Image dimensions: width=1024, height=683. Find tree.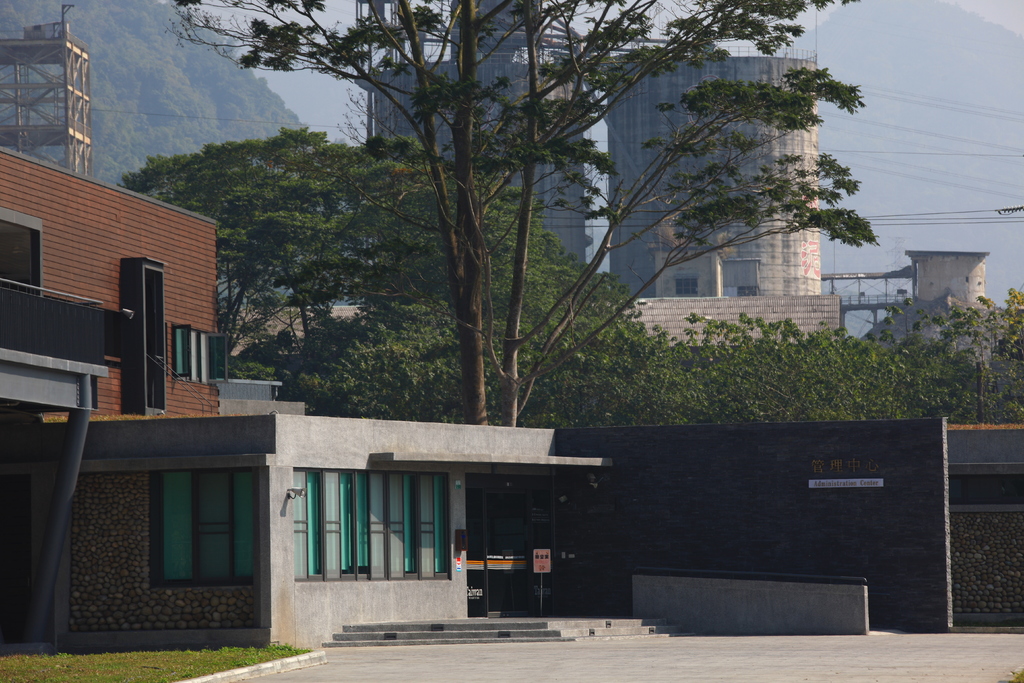
detection(0, 0, 303, 187).
